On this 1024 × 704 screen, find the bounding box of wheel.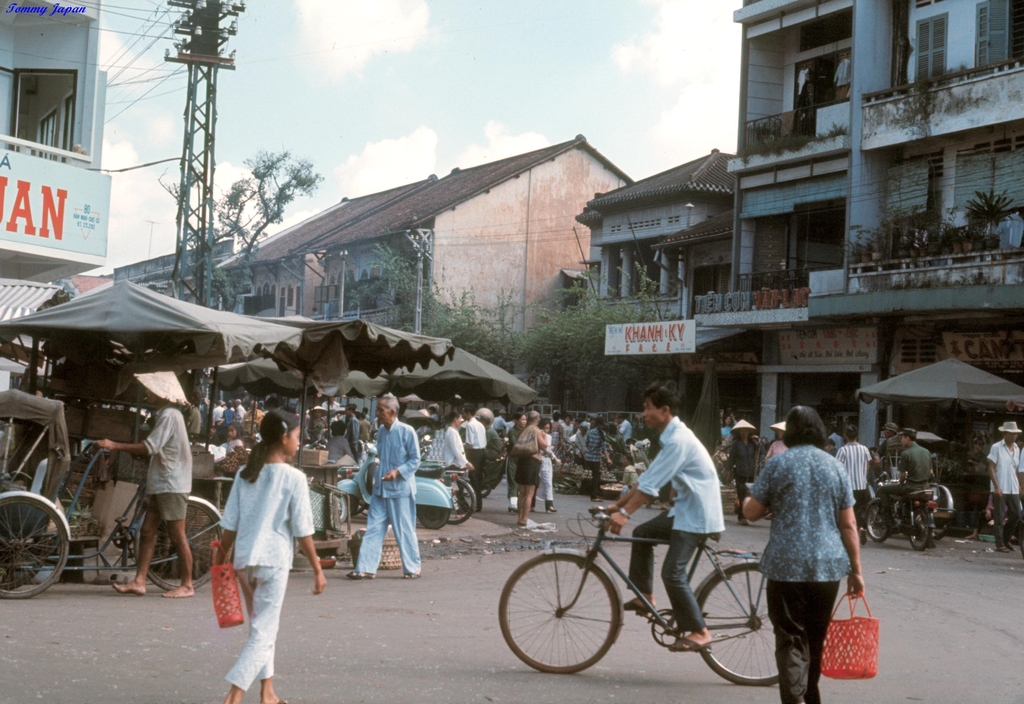
Bounding box: [left=445, top=482, right=477, bottom=530].
